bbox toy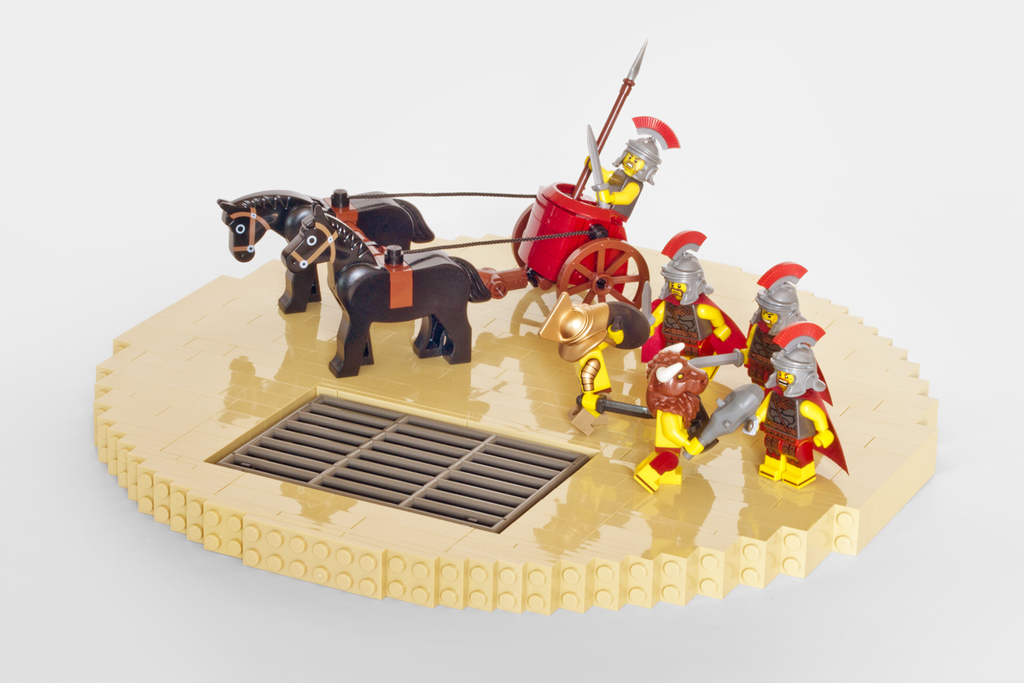
568 345 650 434
